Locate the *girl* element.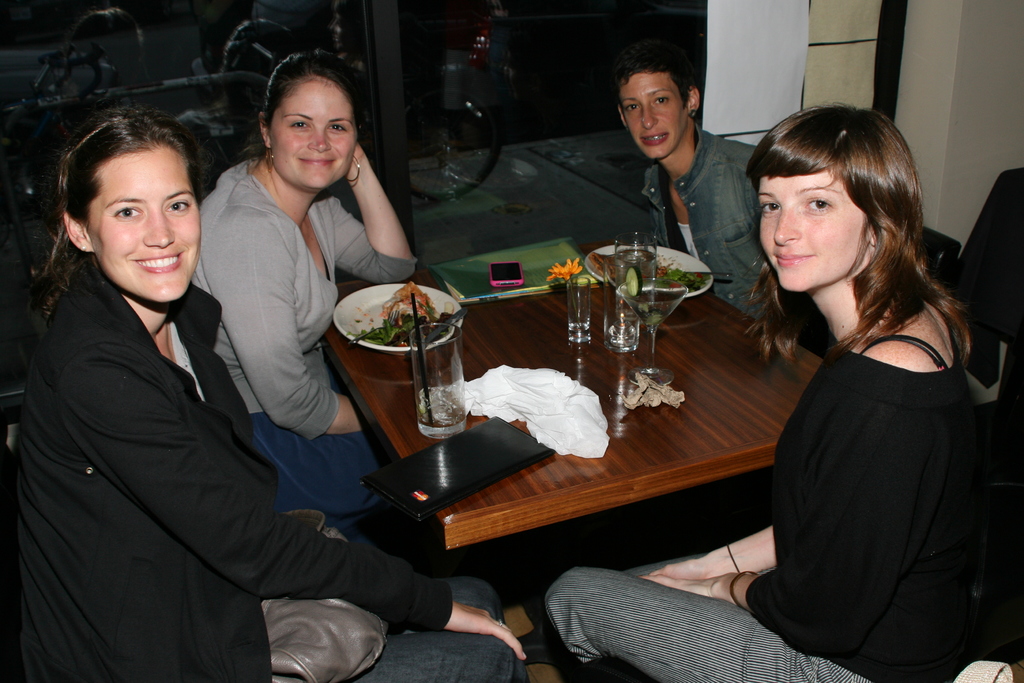
Element bbox: [left=196, top=46, right=420, bottom=538].
